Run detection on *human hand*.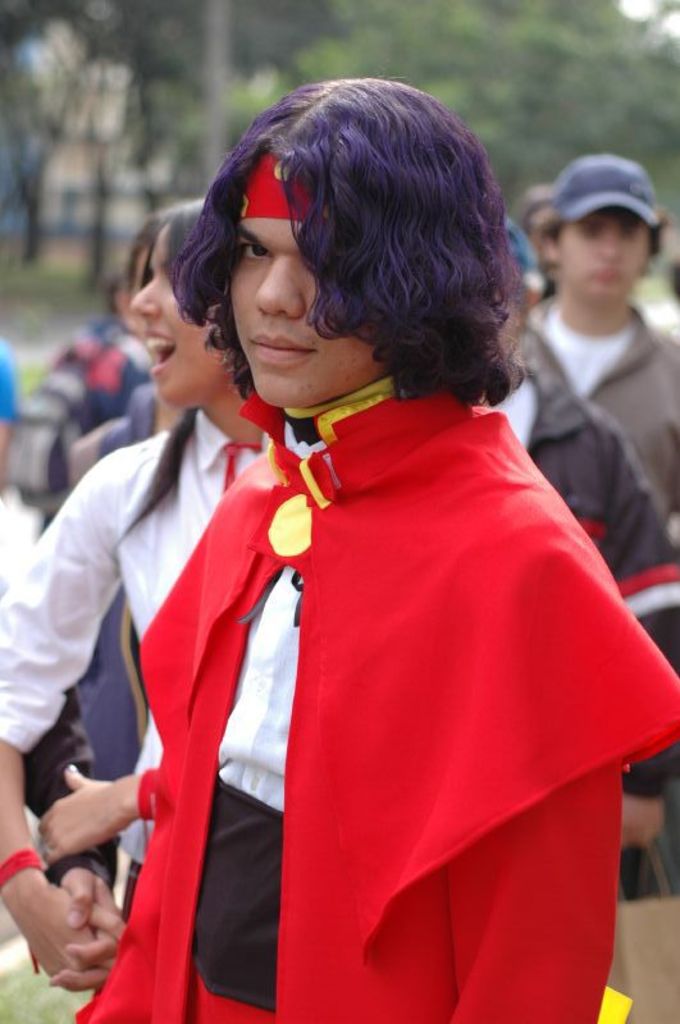
Result: (0, 872, 131, 993).
